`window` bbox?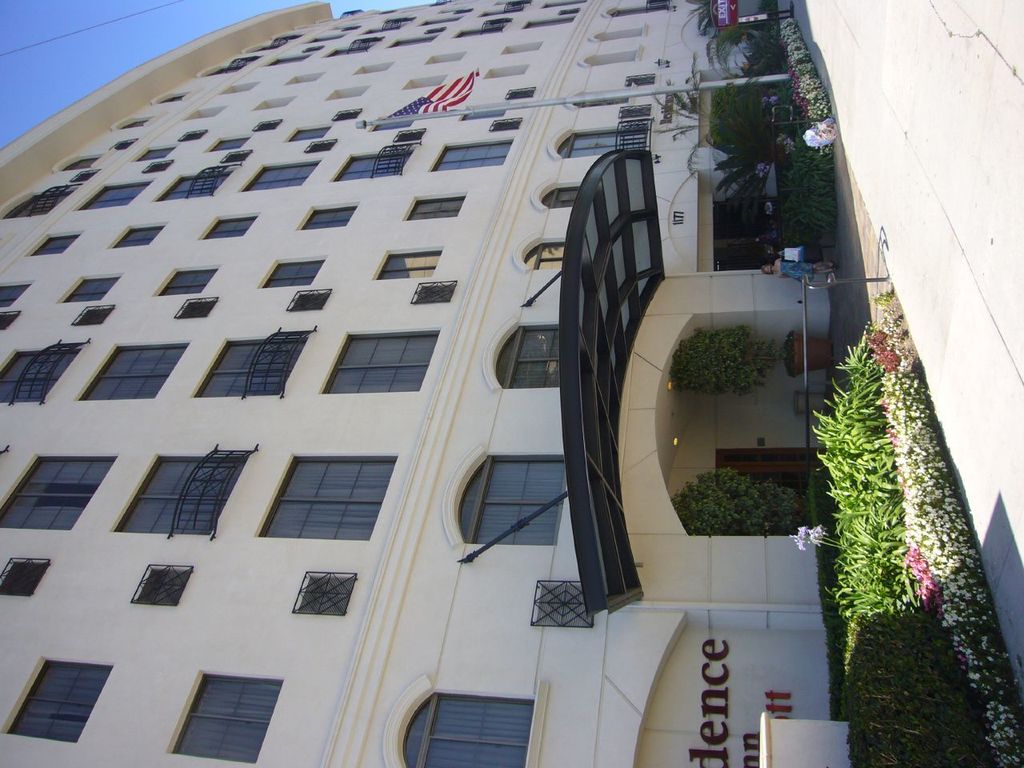
bbox=[0, 282, 34, 306]
